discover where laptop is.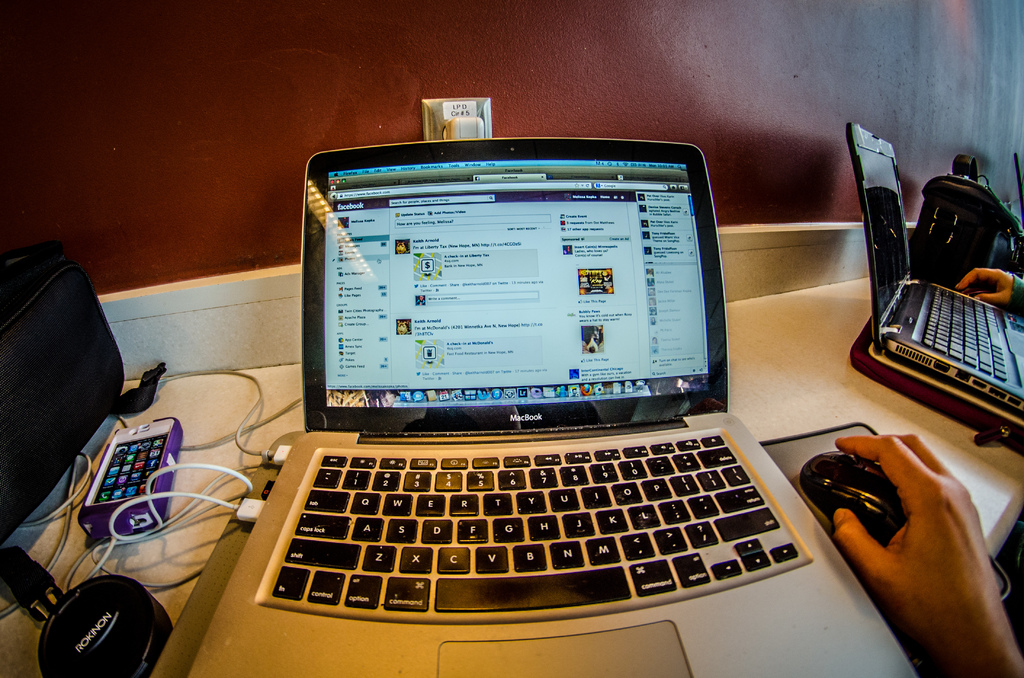
Discovered at 147,135,917,677.
